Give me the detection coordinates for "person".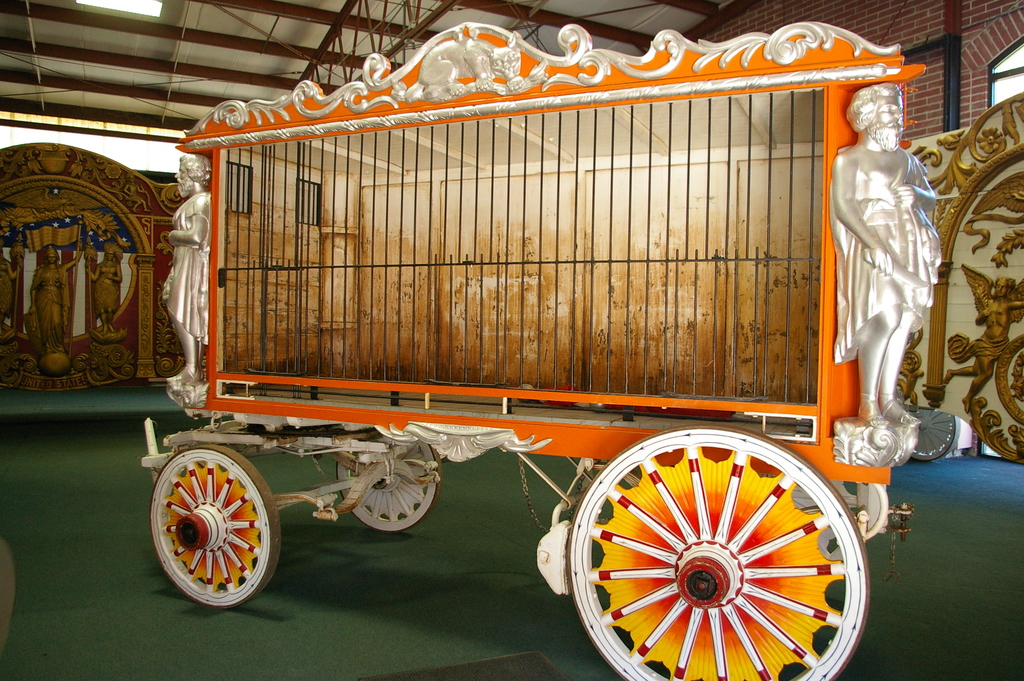
left=88, top=237, right=120, bottom=335.
